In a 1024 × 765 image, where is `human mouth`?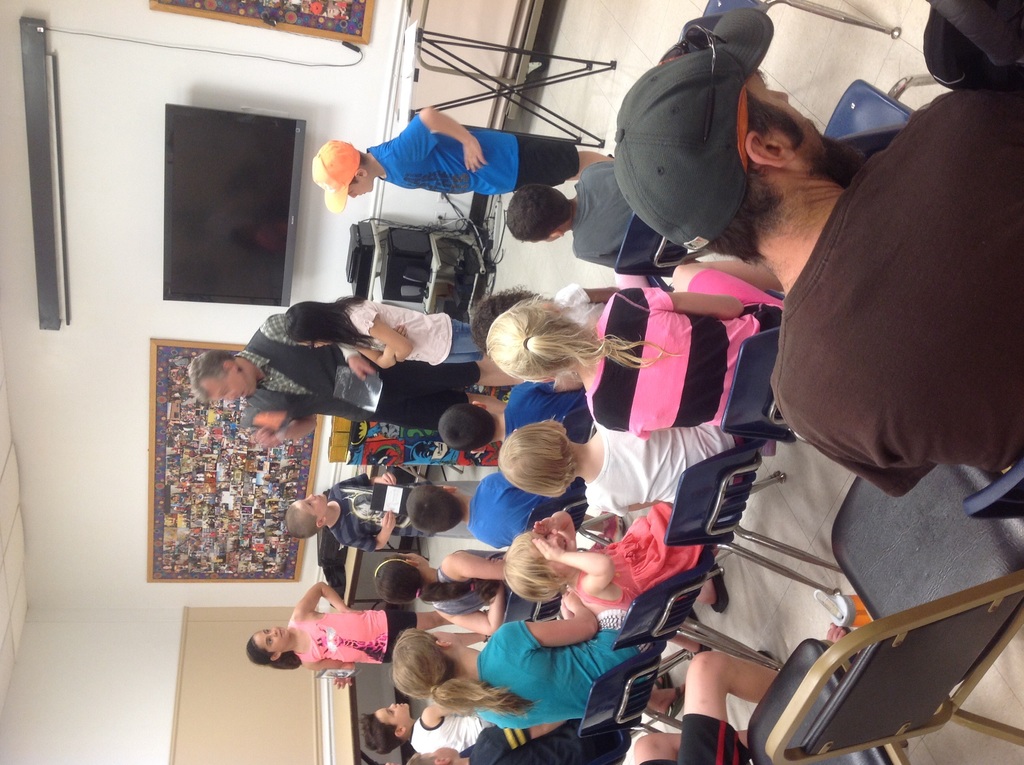
x1=559, y1=538, x2=568, y2=551.
